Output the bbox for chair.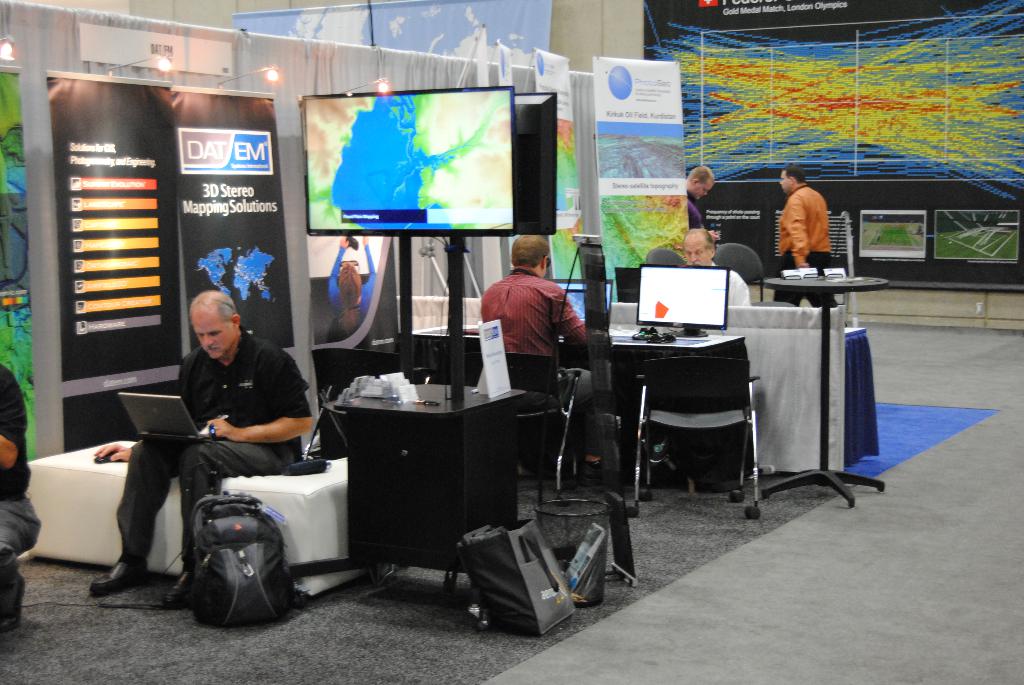
644,244,685,267.
